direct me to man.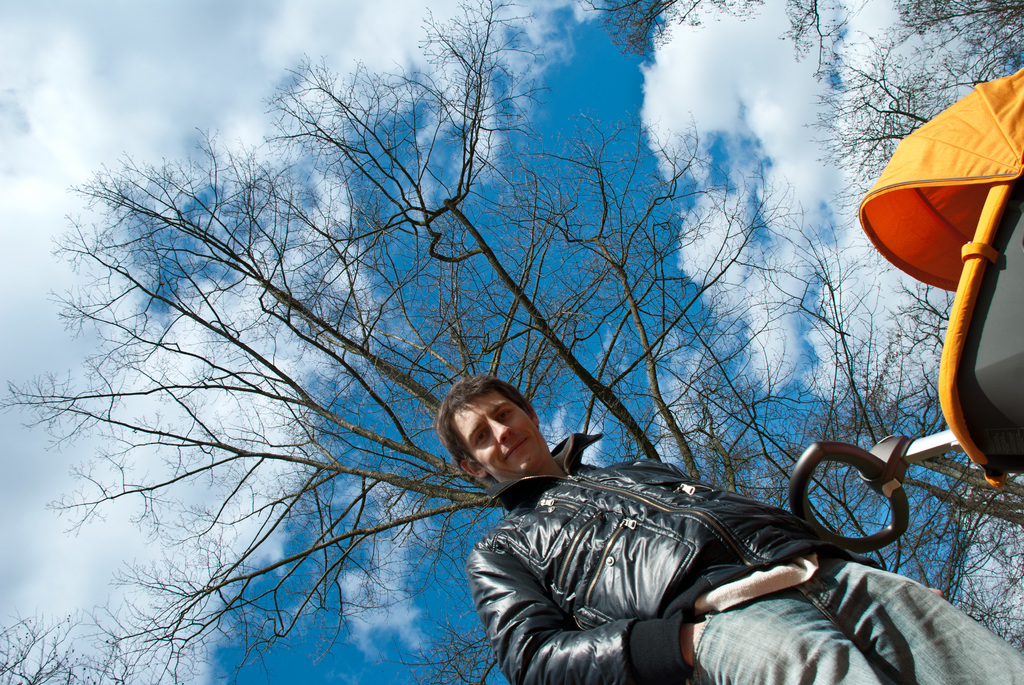
Direction: <region>424, 375, 1023, 684</region>.
